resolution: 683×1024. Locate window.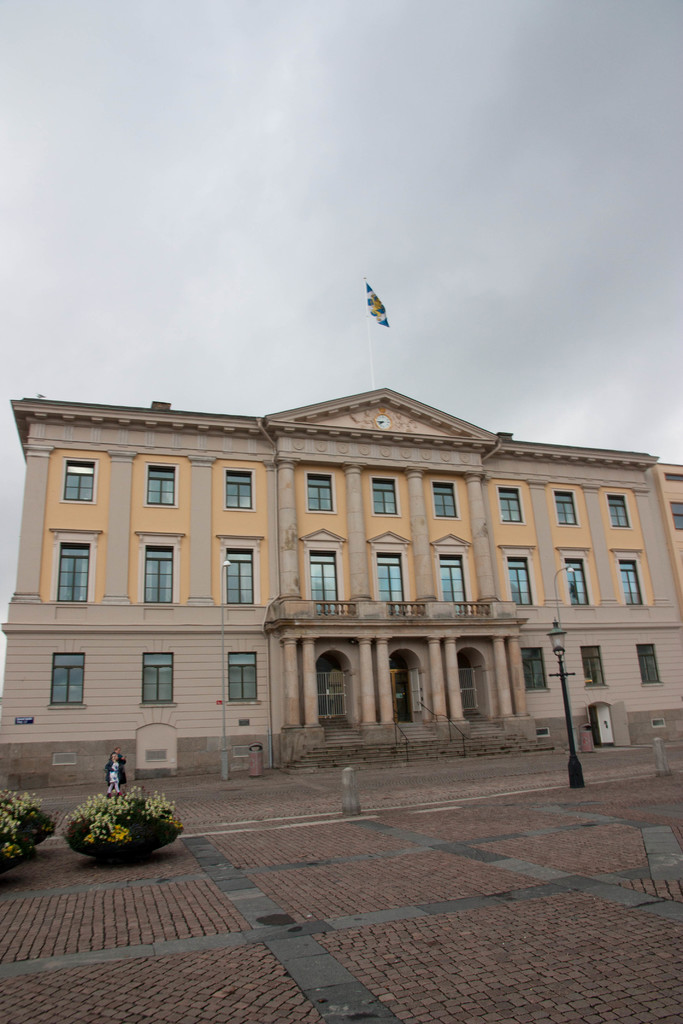
(left=496, top=545, right=541, bottom=602).
